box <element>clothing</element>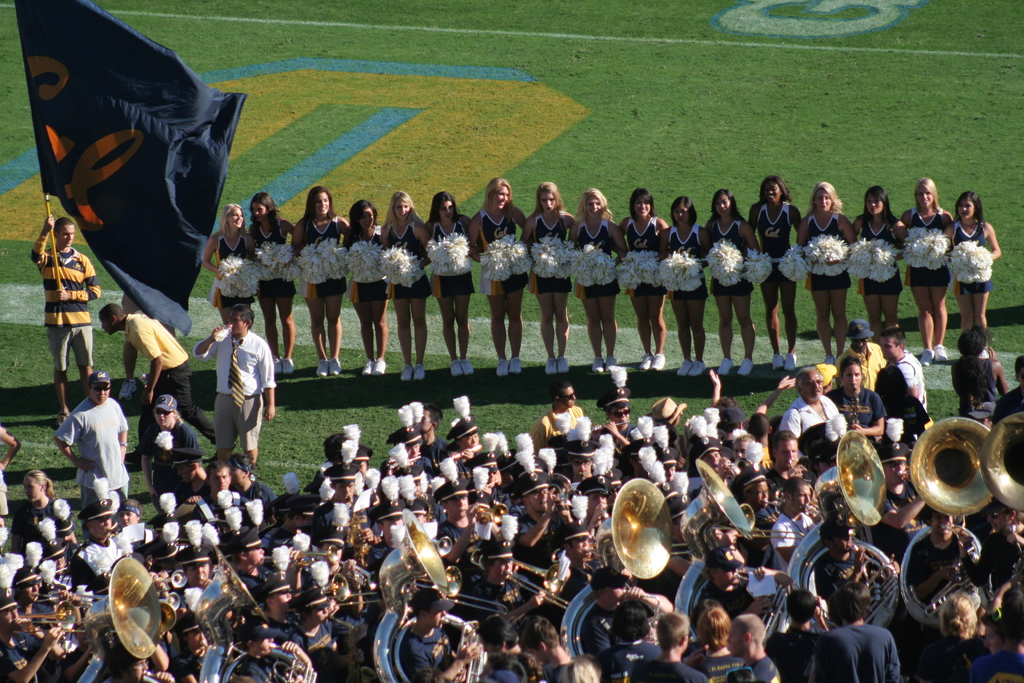
<box>296,217,354,301</box>
